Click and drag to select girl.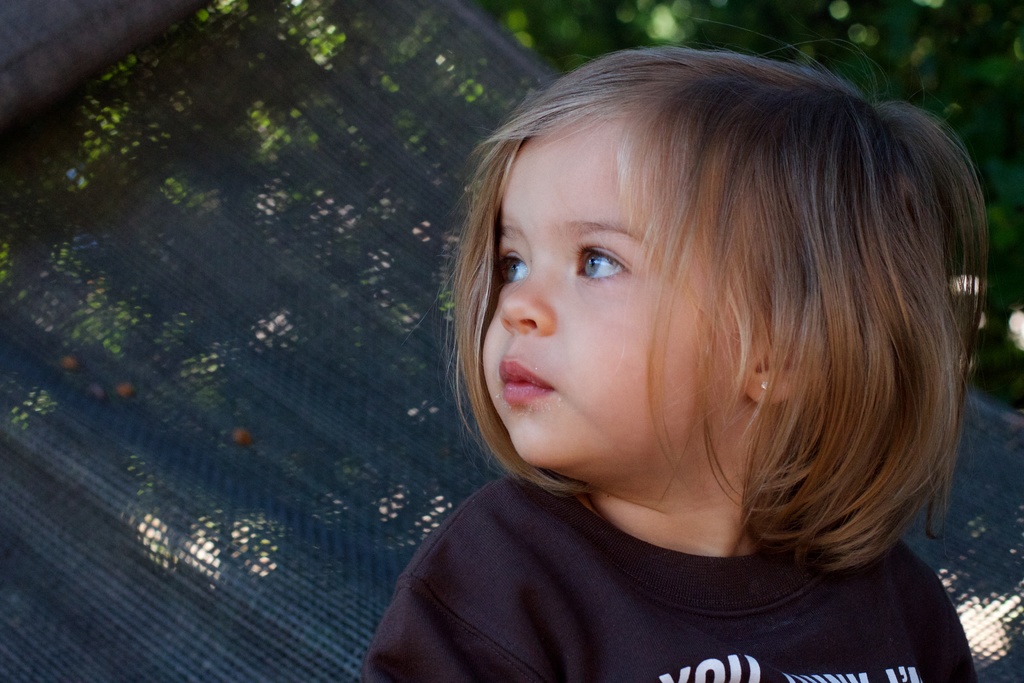
Selection: detection(362, 13, 991, 682).
